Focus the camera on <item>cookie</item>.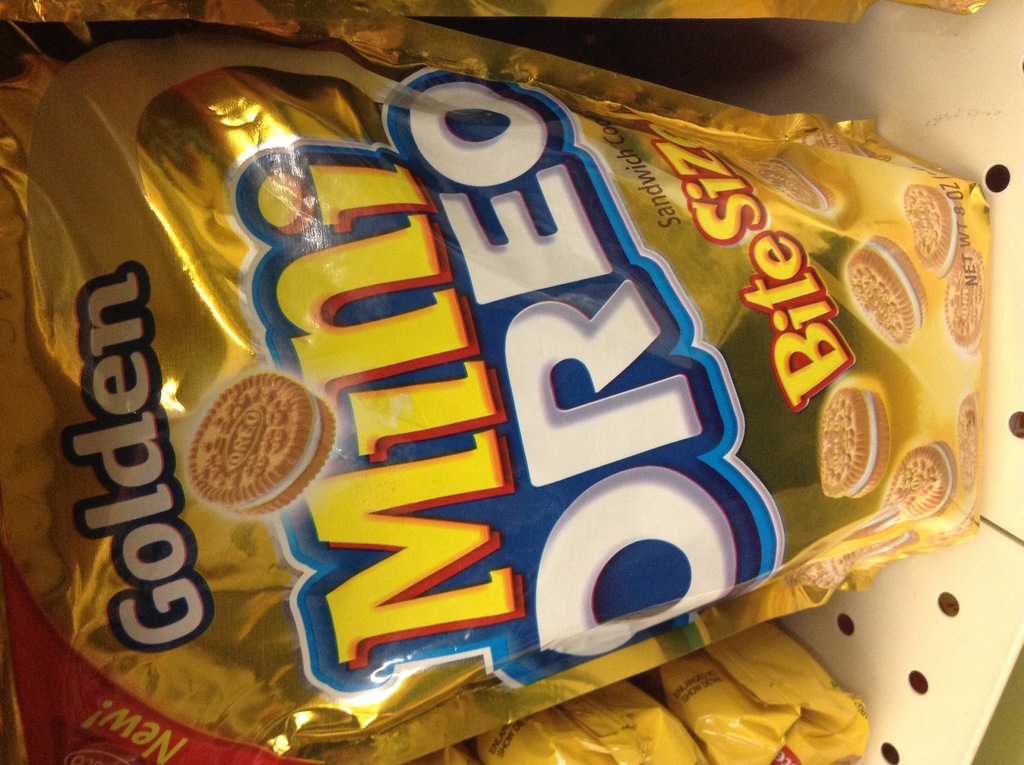
Focus region: x1=952, y1=389, x2=977, y2=497.
